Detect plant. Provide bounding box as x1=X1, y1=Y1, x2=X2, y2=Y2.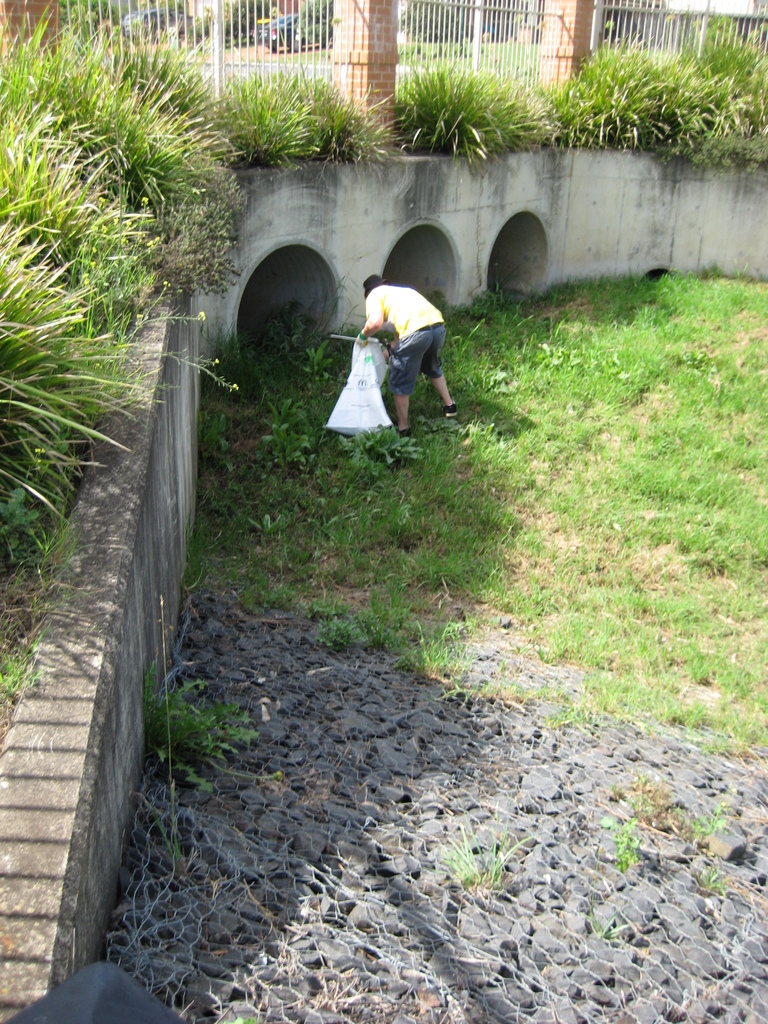
x1=4, y1=120, x2=195, y2=396.
